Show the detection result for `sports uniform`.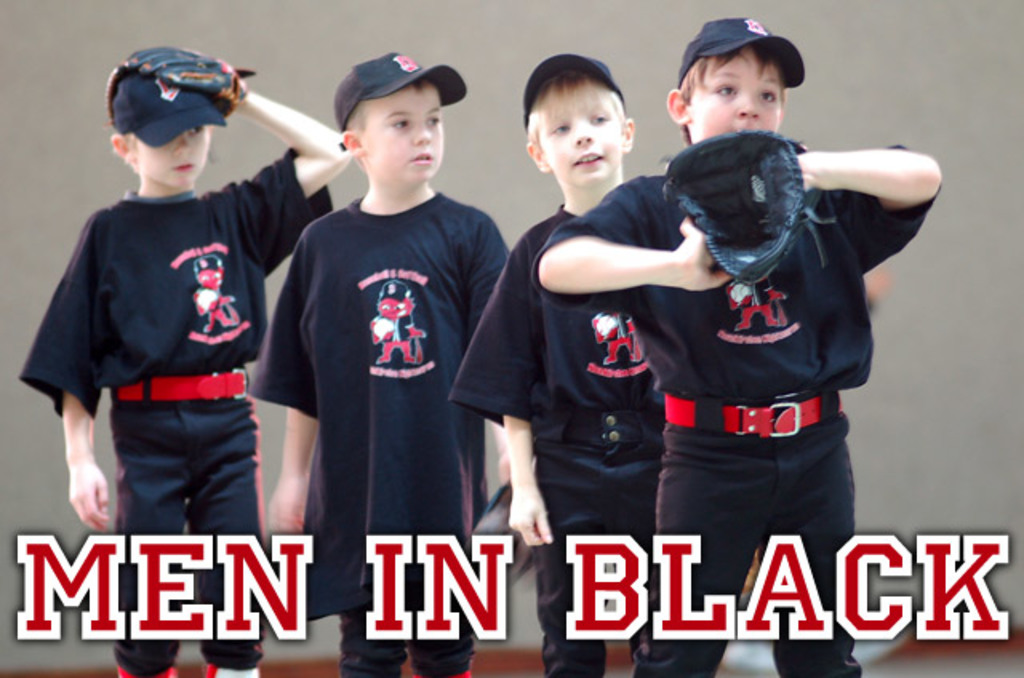
select_region(507, 146, 954, 676).
